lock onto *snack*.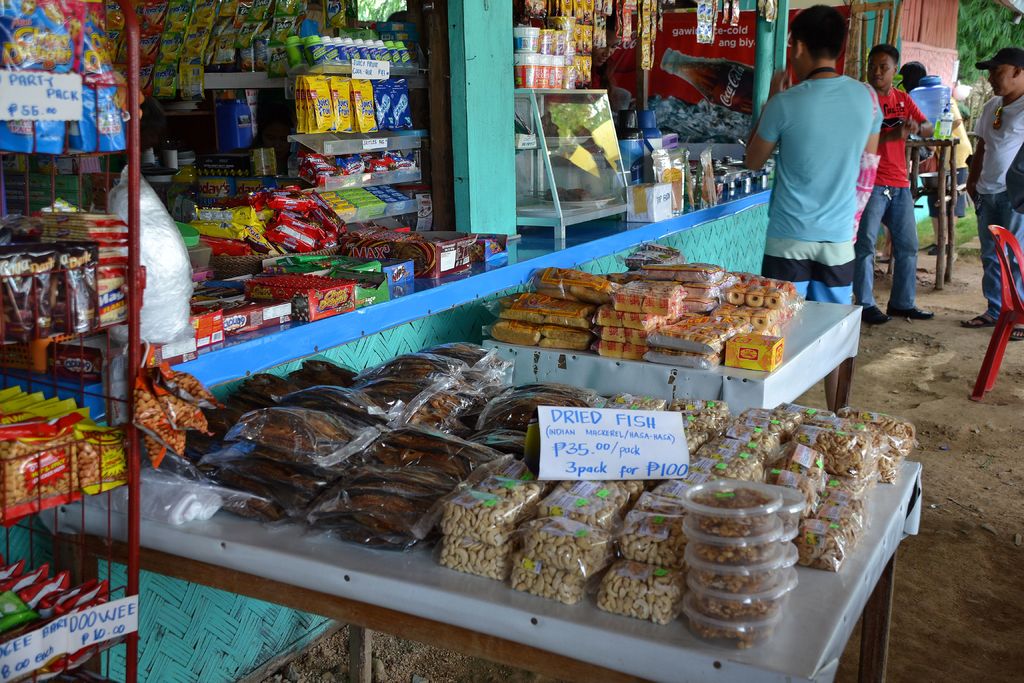
Locked: x1=259, y1=205, x2=324, y2=256.
